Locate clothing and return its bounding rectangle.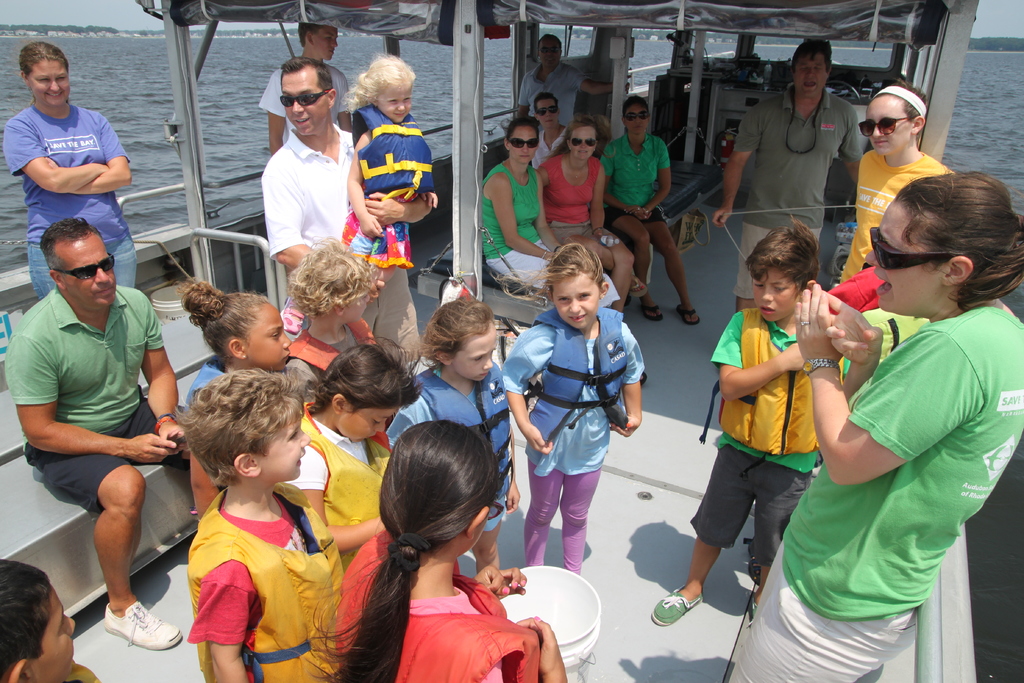
[x1=545, y1=151, x2=618, y2=251].
